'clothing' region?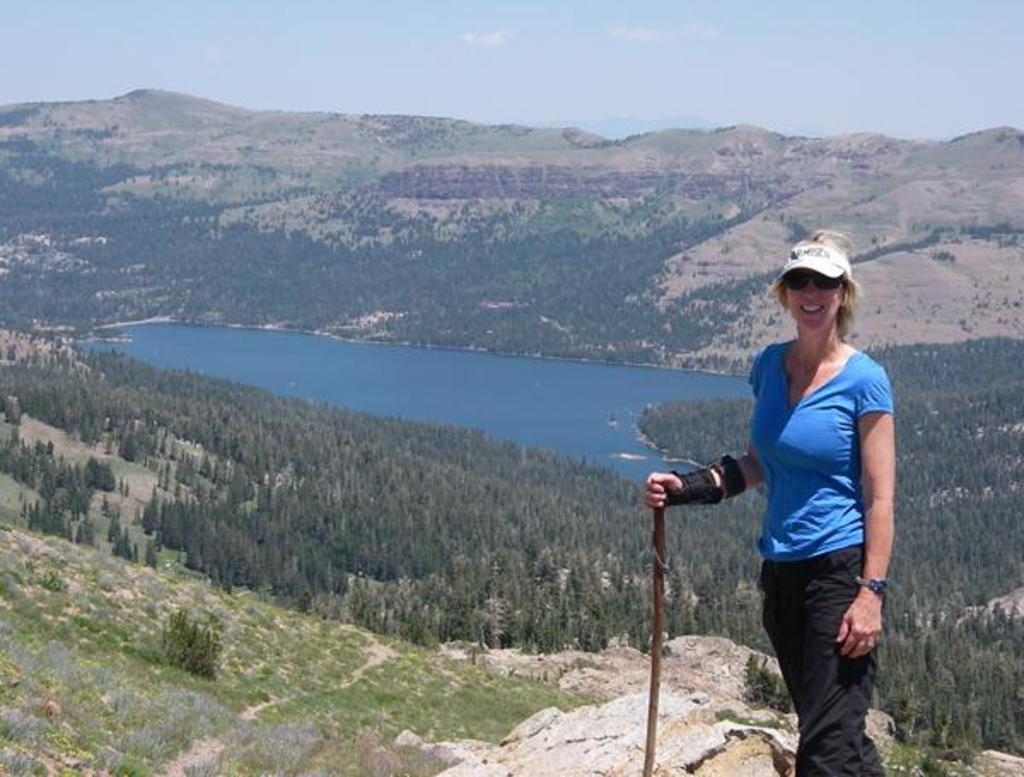
(x1=753, y1=340, x2=889, y2=775)
